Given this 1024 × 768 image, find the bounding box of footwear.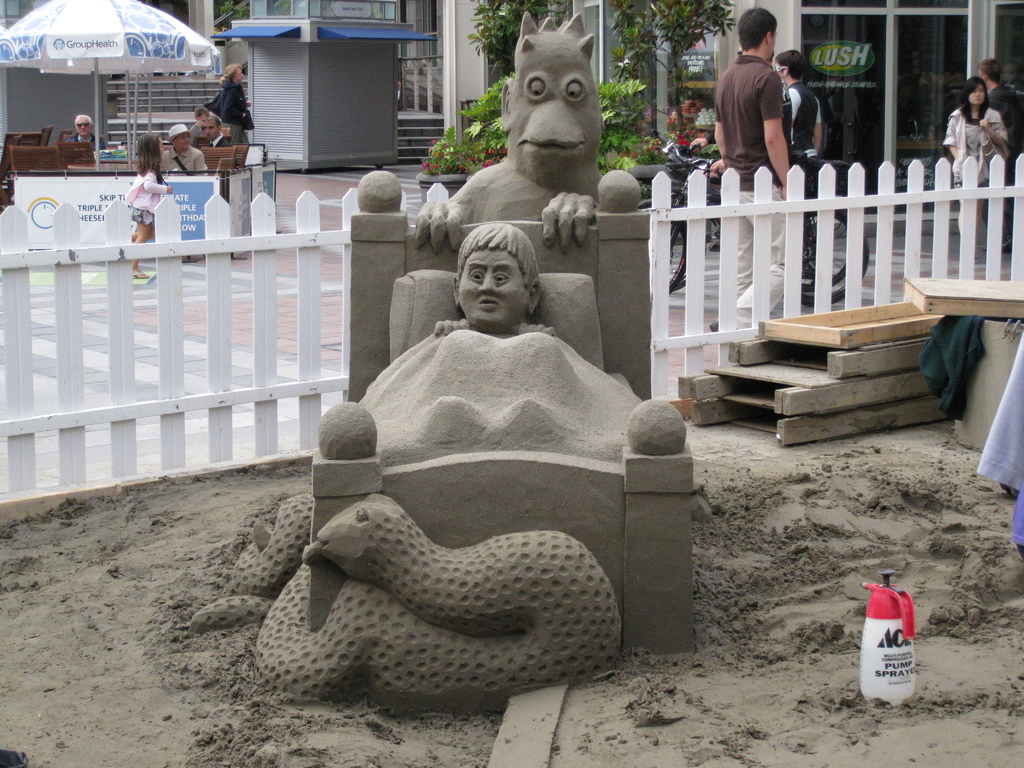
locate(710, 318, 717, 333).
